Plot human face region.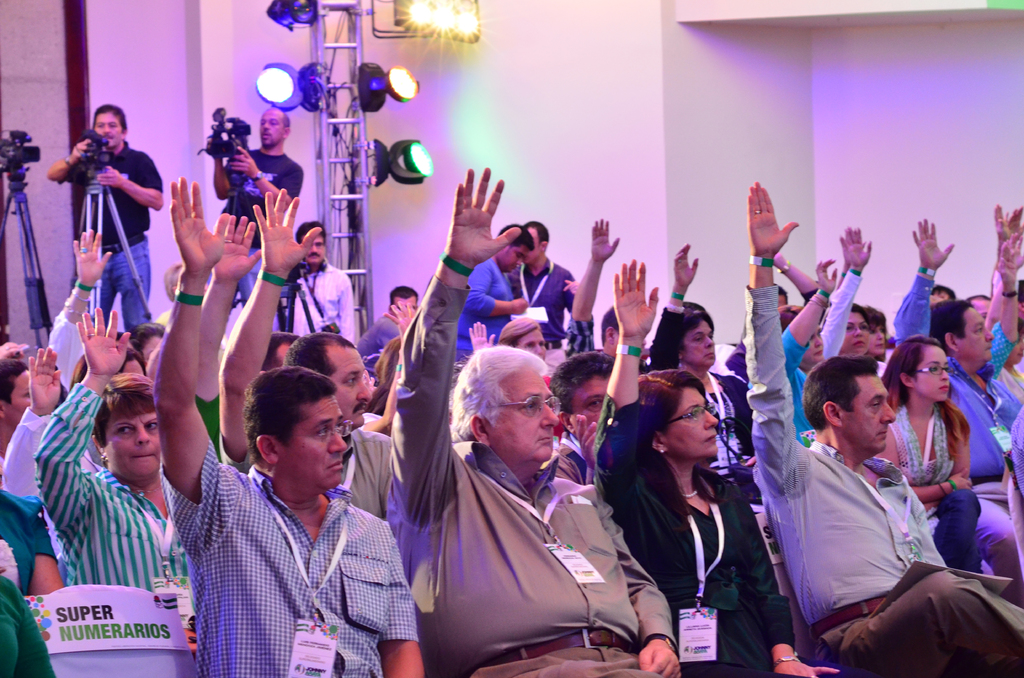
Plotted at box=[397, 298, 413, 306].
